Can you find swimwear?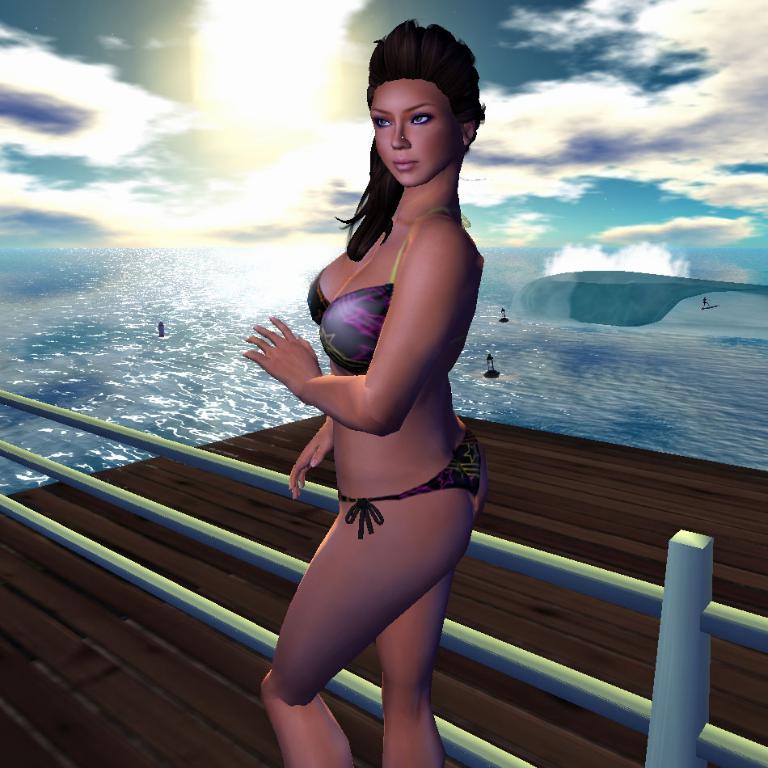
Yes, bounding box: Rect(293, 202, 447, 374).
